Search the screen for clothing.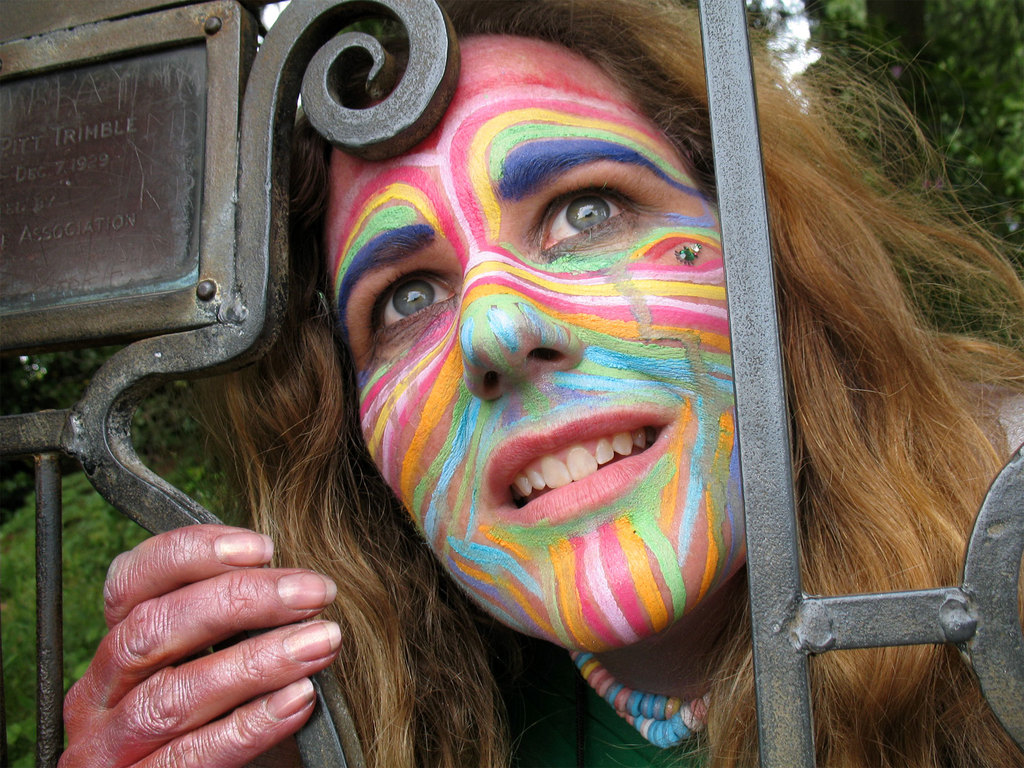
Found at <region>465, 641, 1023, 767</region>.
